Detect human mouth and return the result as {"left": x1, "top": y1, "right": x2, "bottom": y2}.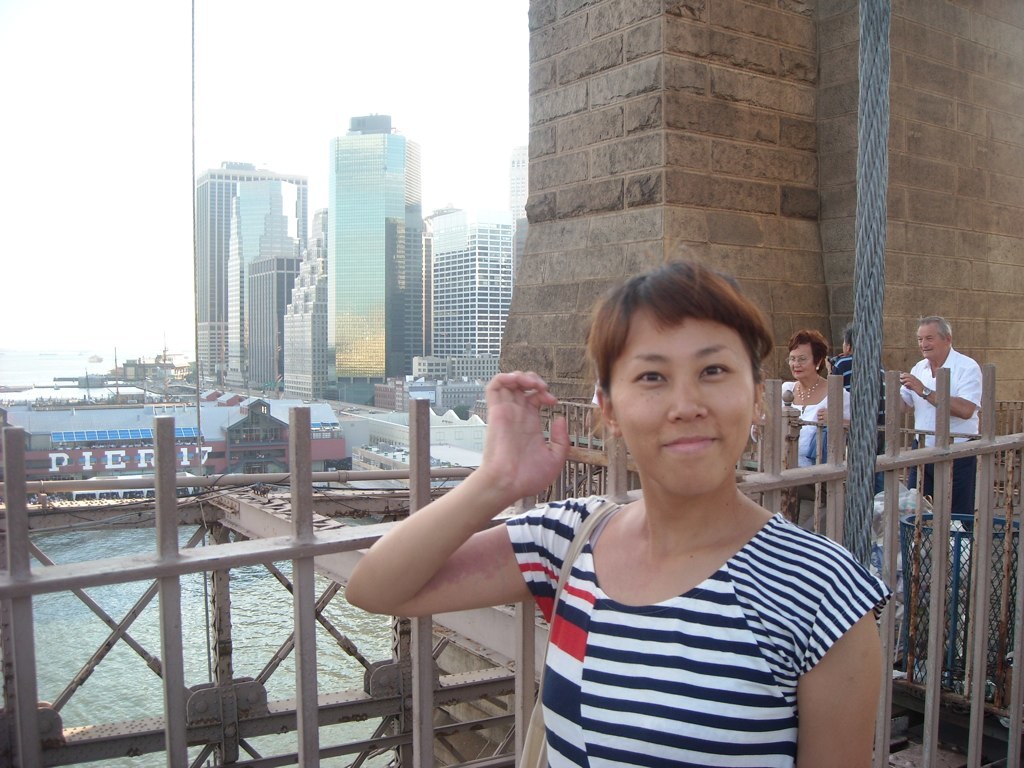
{"left": 795, "top": 371, "right": 802, "bottom": 379}.
